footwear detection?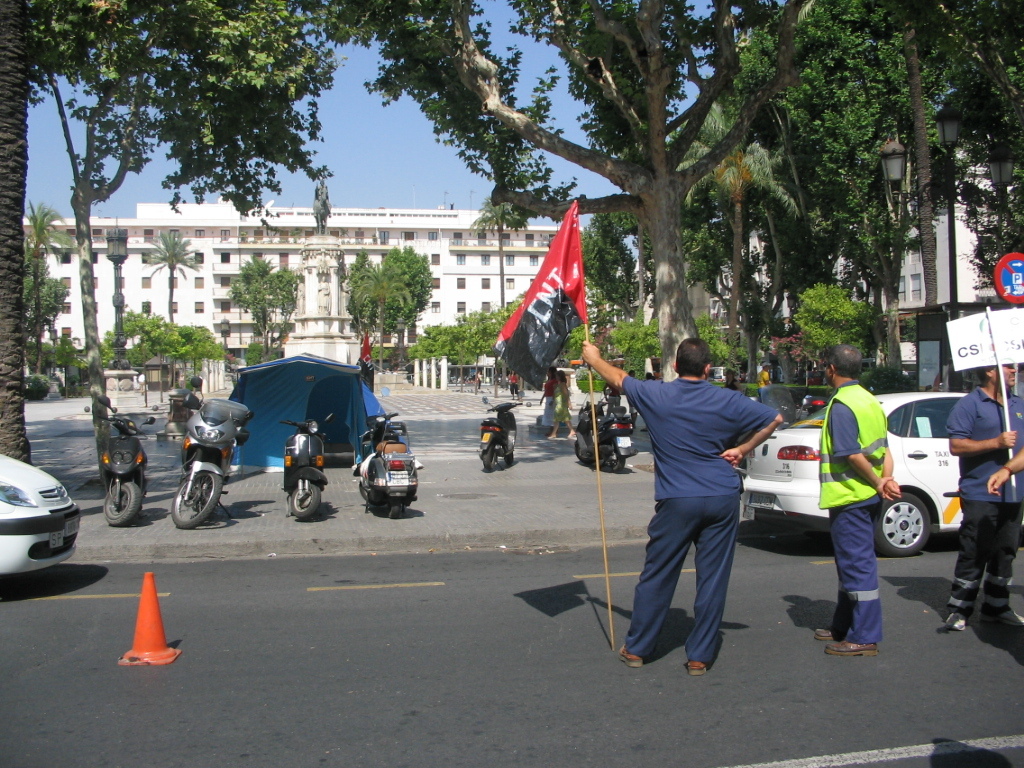
Rect(686, 657, 705, 677)
